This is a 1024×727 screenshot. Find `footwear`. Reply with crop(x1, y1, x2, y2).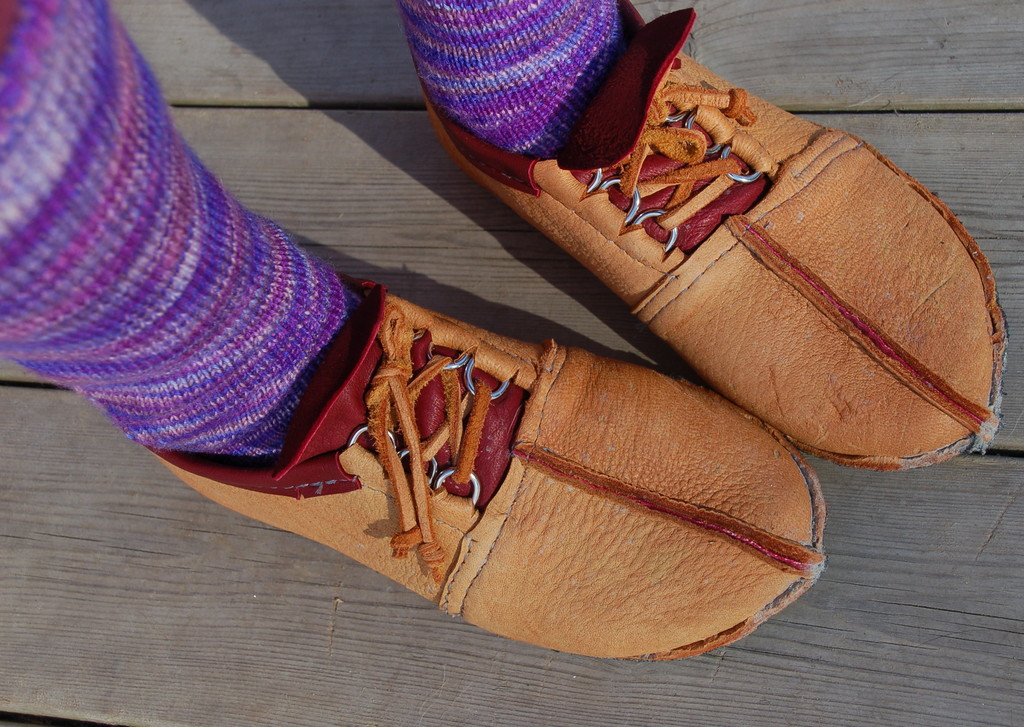
crop(410, 0, 1016, 475).
